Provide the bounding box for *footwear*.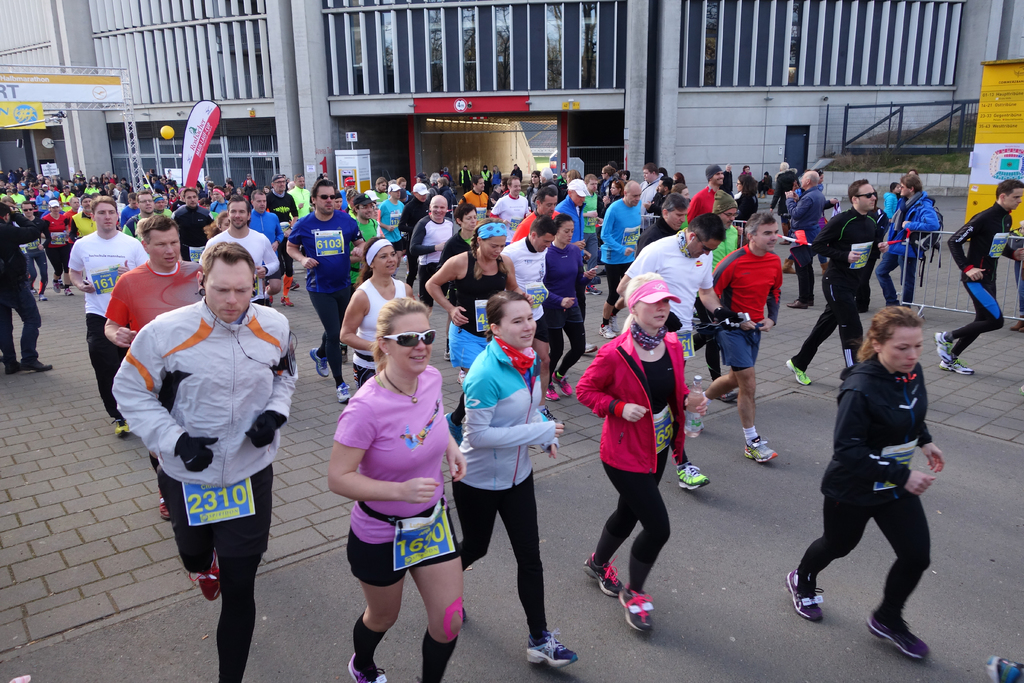
BBox(785, 296, 810, 311).
